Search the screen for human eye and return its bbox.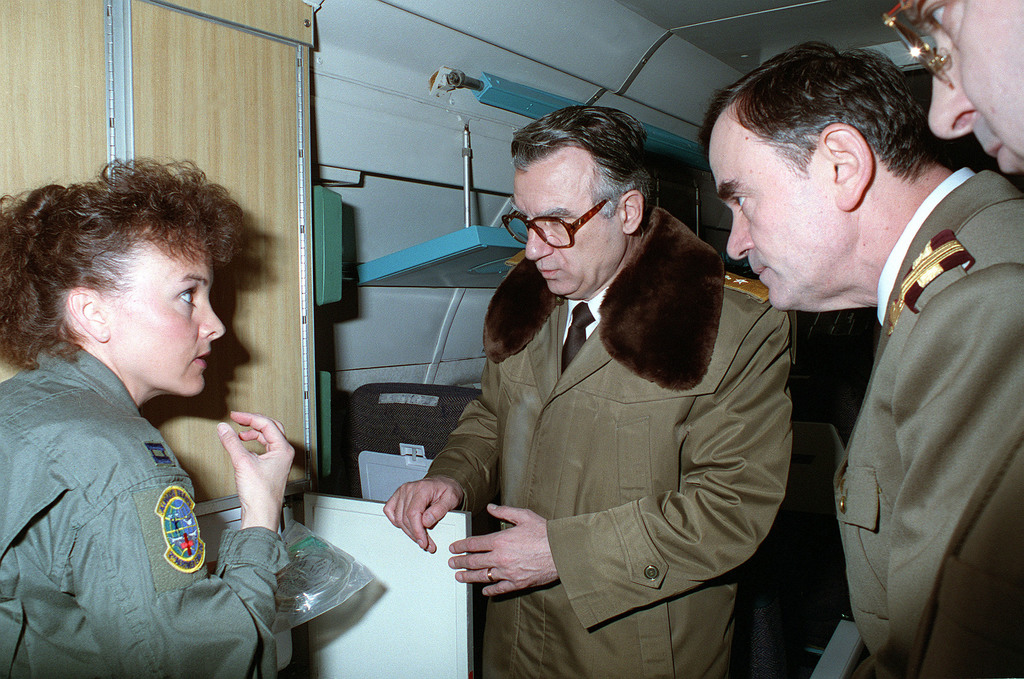
Found: (927, 2, 951, 36).
